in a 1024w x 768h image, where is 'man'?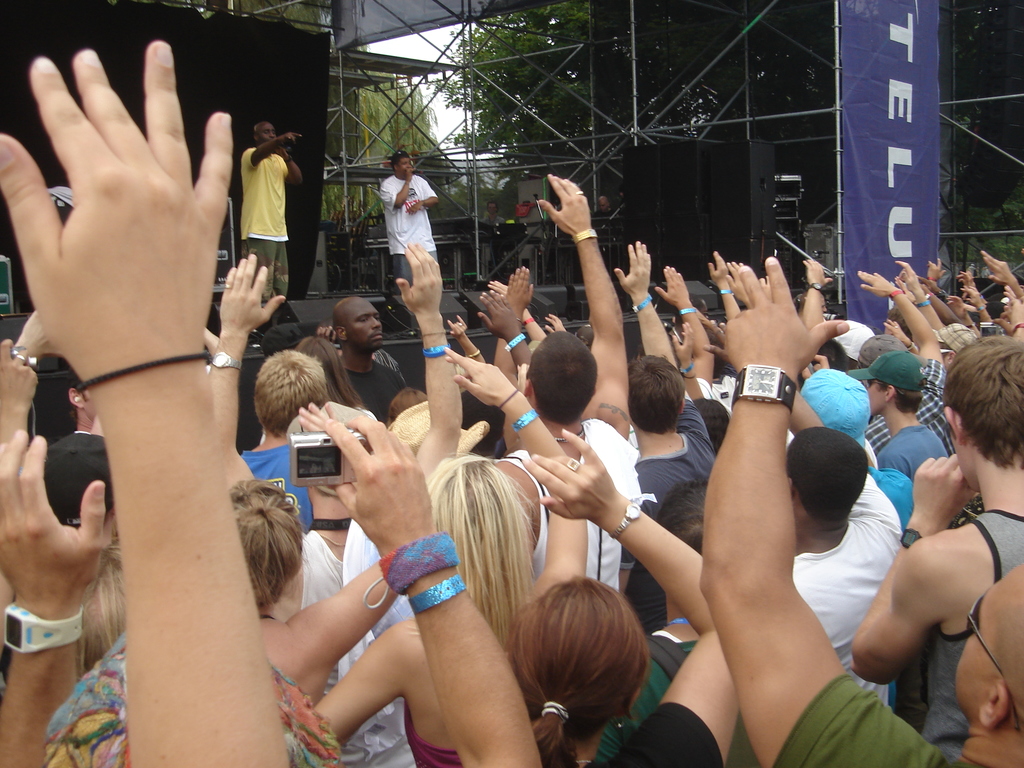
{"x1": 613, "y1": 233, "x2": 720, "y2": 602}.
